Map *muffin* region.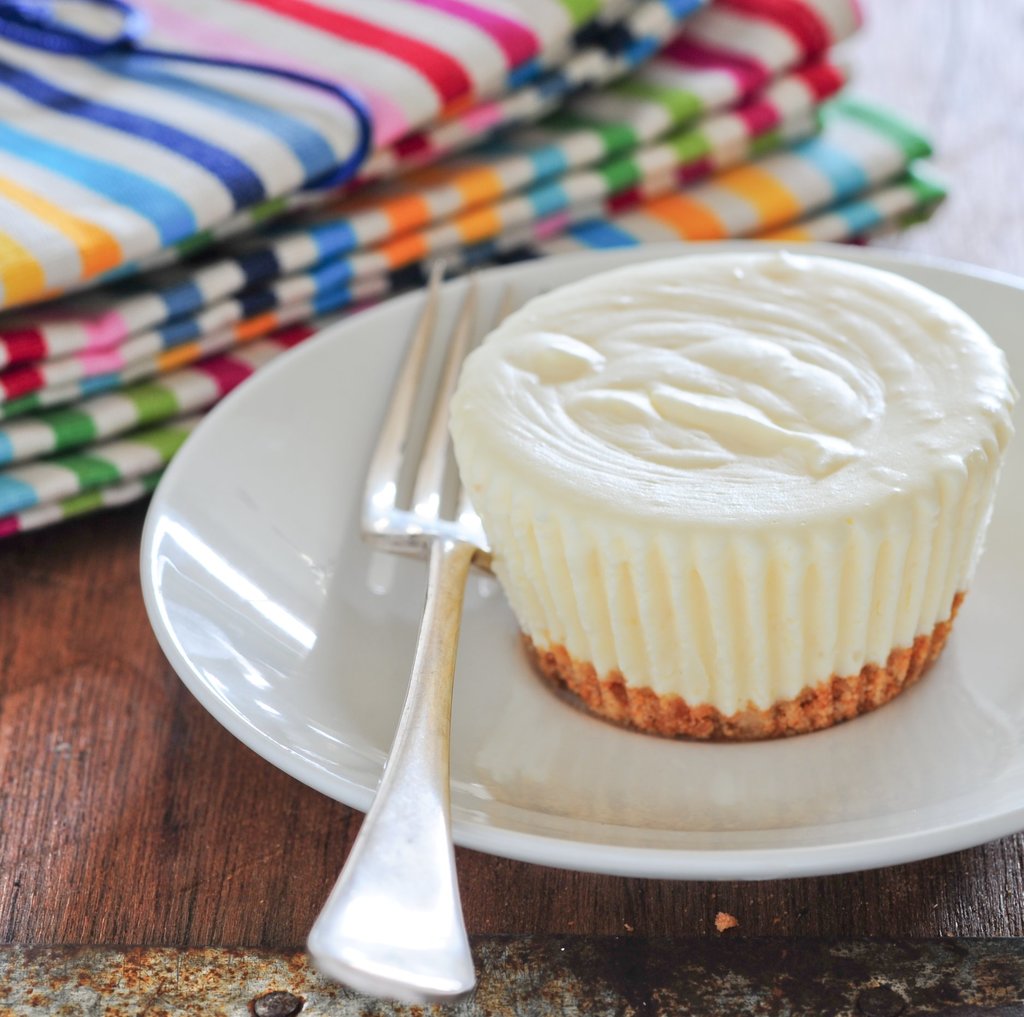
Mapped to 446,248,1023,732.
